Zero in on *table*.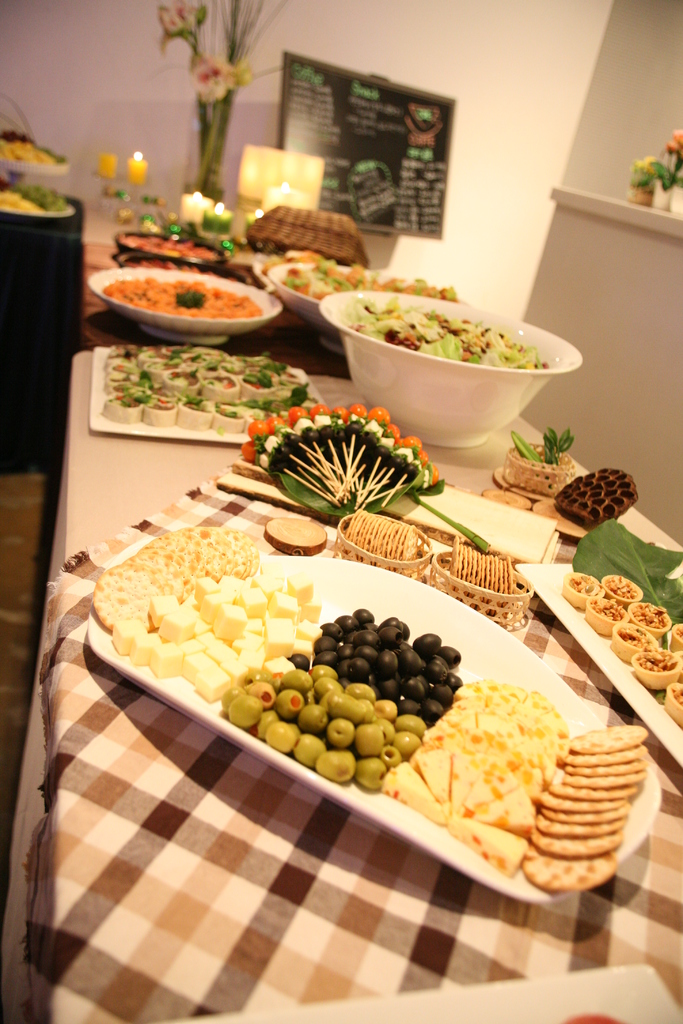
Zeroed in: l=3, t=287, r=670, b=1023.
